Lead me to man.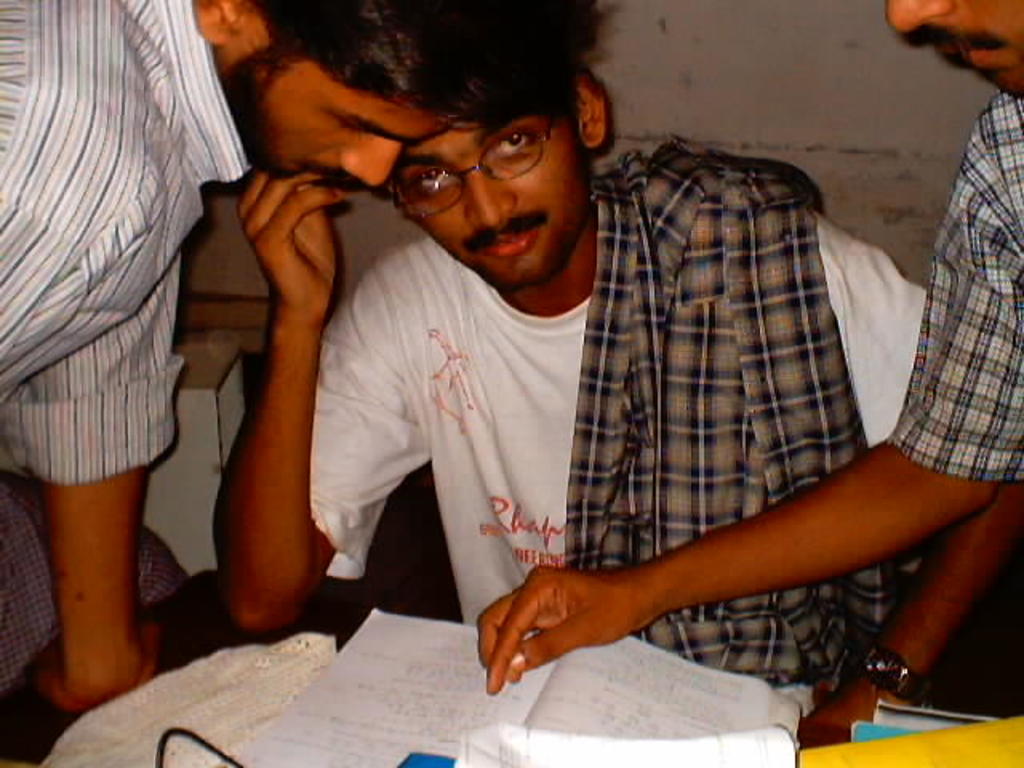
Lead to bbox=(0, 0, 600, 709).
